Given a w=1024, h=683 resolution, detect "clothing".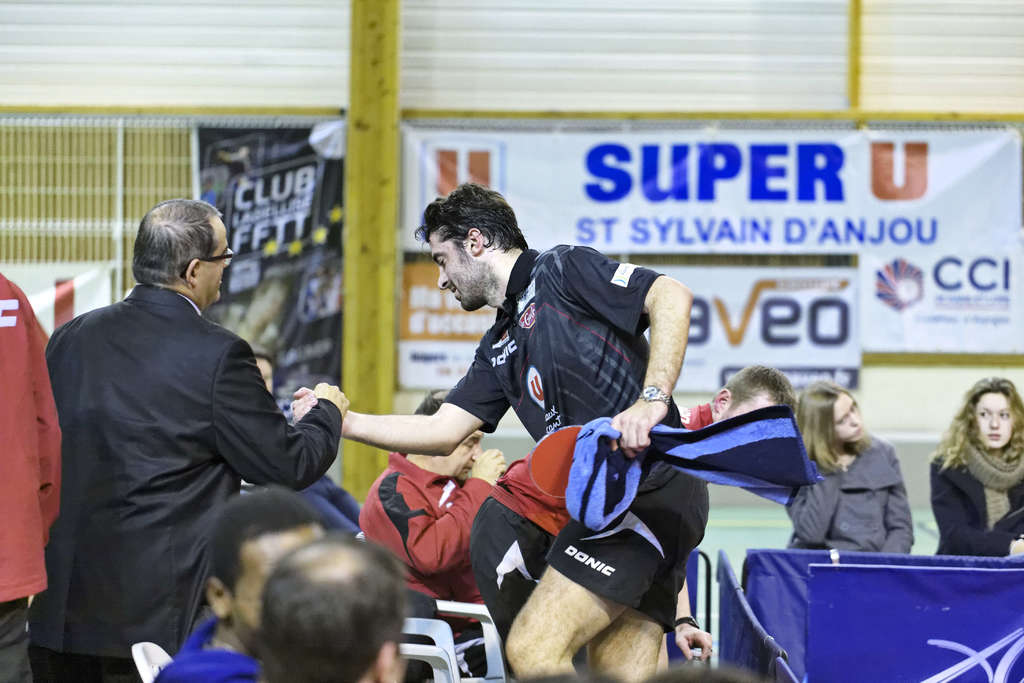
{"left": 29, "top": 269, "right": 342, "bottom": 679}.
